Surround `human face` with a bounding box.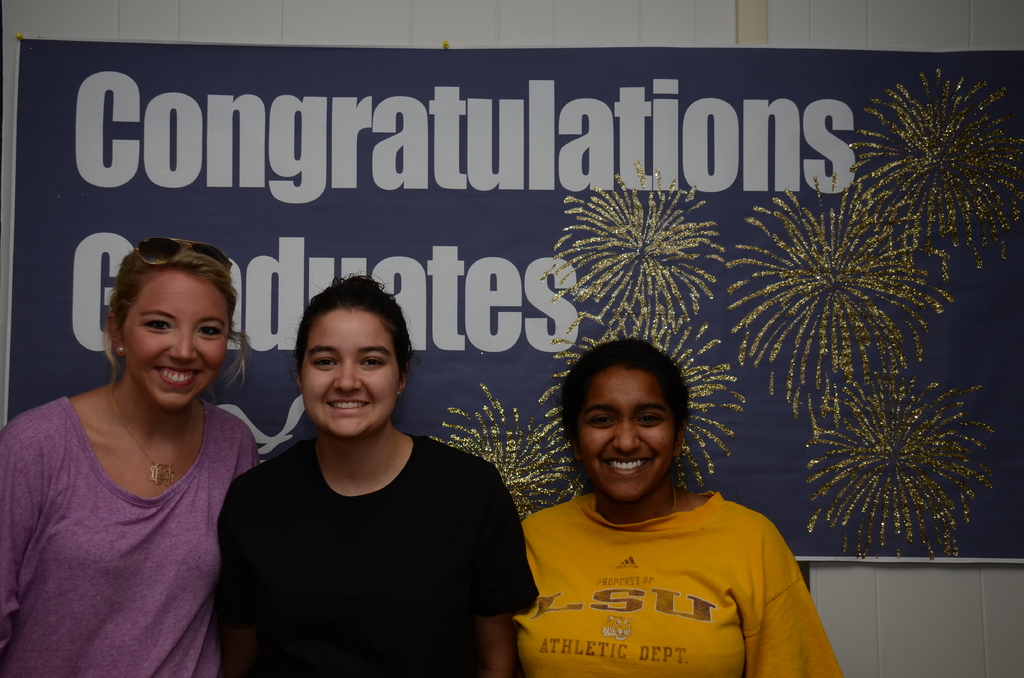
locate(573, 360, 684, 495).
